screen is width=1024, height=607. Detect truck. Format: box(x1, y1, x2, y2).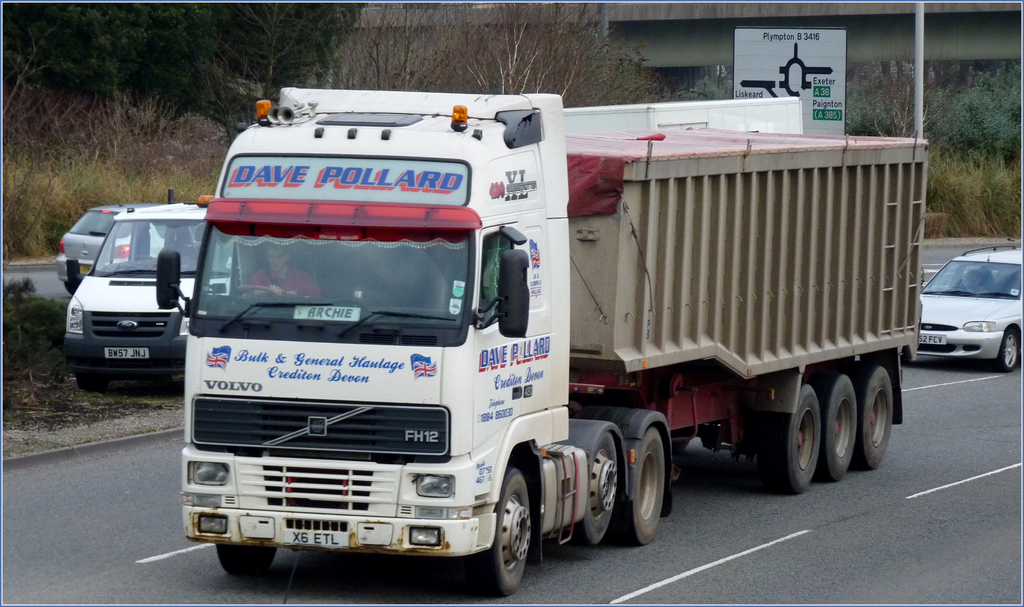
box(181, 83, 924, 602).
